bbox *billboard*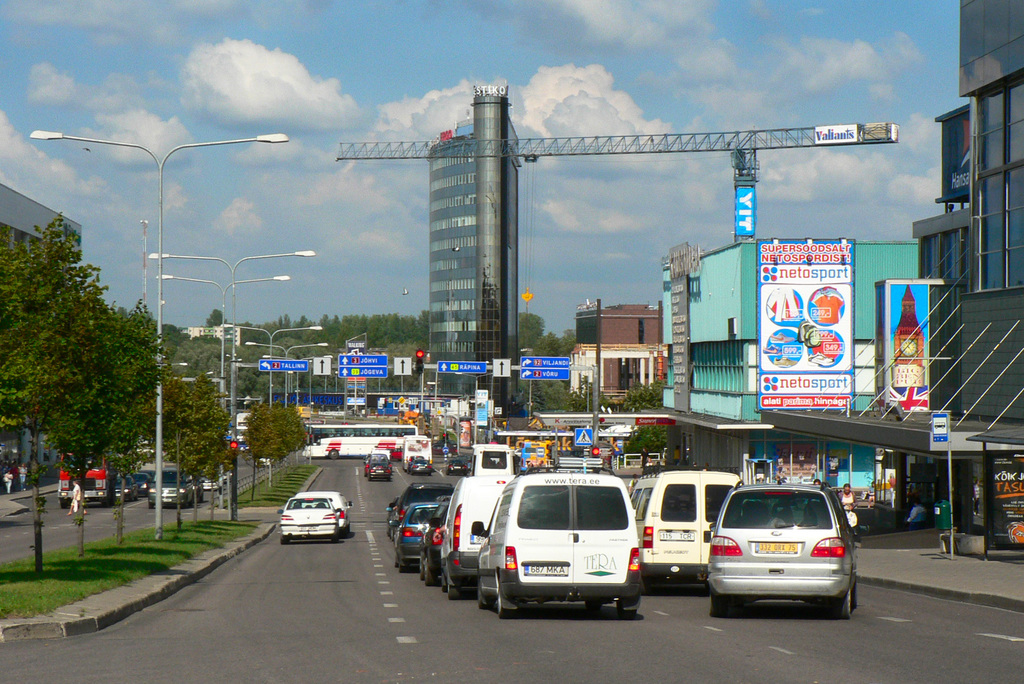
box(758, 239, 854, 410)
